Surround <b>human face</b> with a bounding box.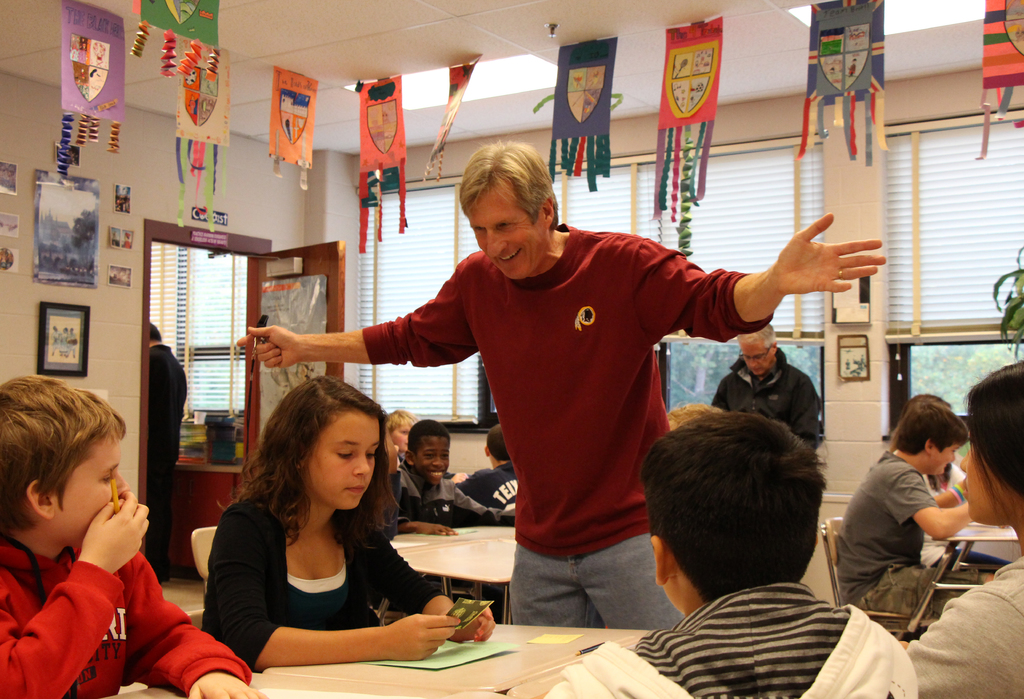
box=[417, 438, 448, 482].
